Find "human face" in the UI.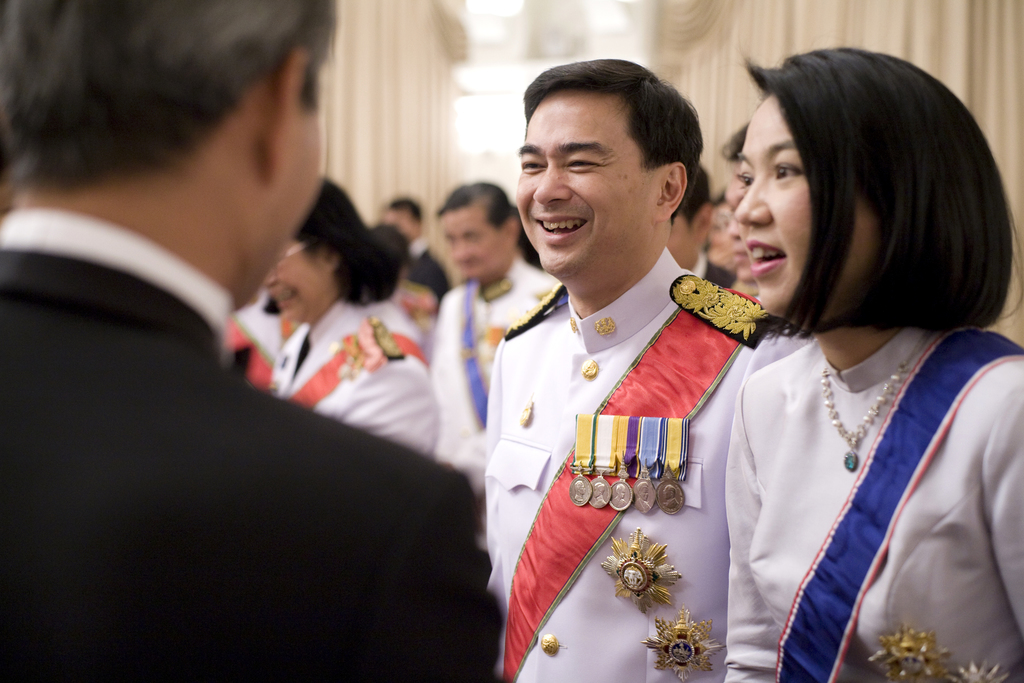
UI element at {"x1": 739, "y1": 93, "x2": 872, "y2": 308}.
